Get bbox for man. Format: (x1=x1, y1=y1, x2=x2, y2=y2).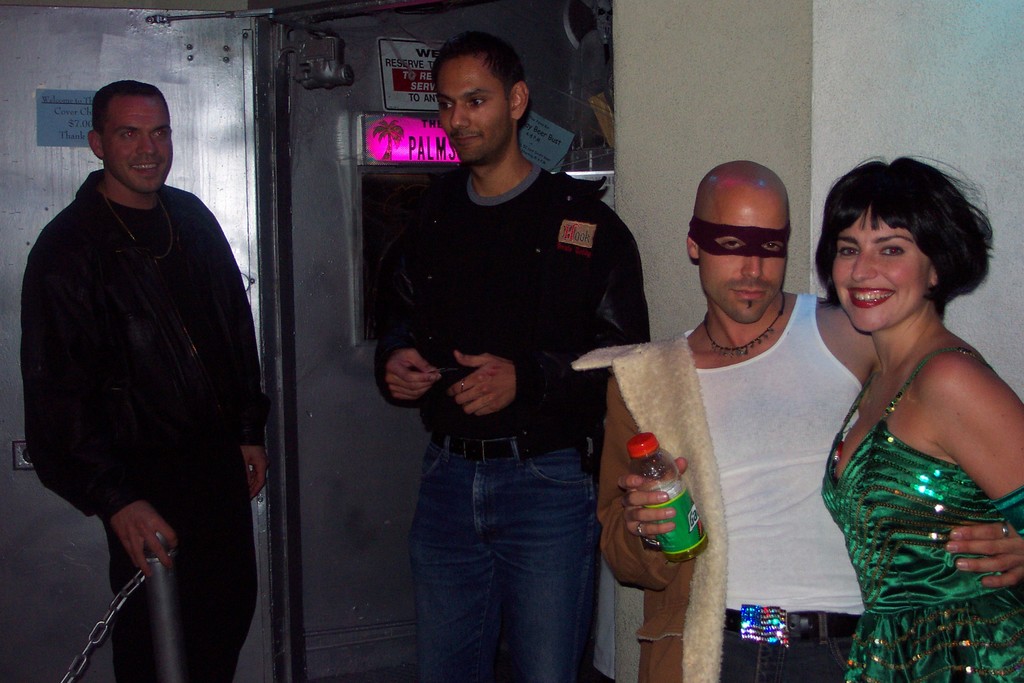
(x1=372, y1=31, x2=652, y2=682).
